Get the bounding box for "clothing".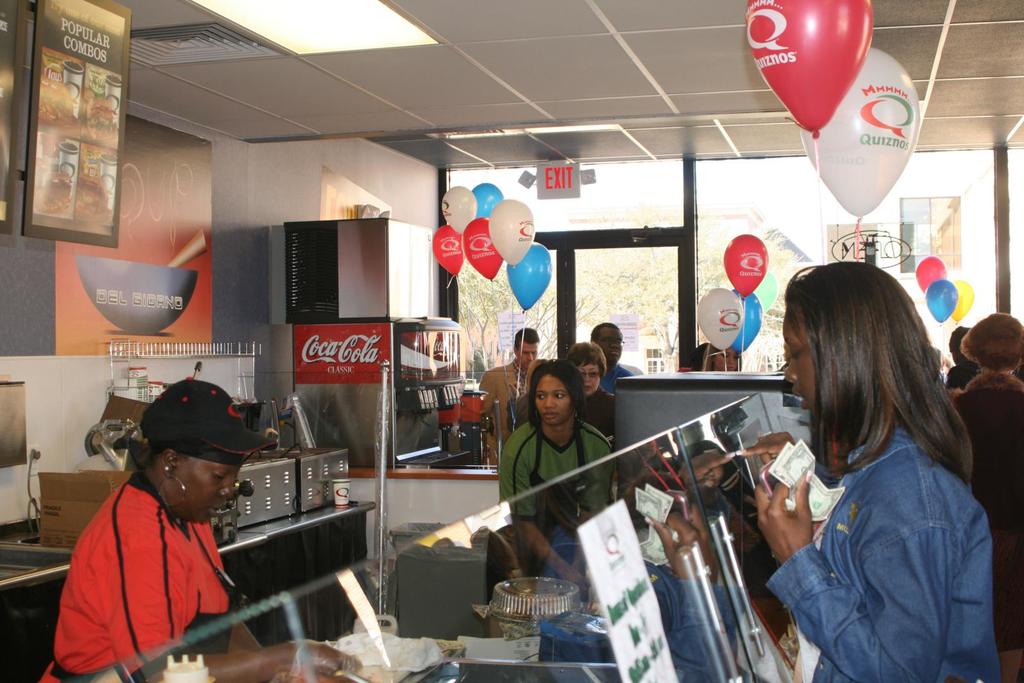
598, 356, 622, 406.
